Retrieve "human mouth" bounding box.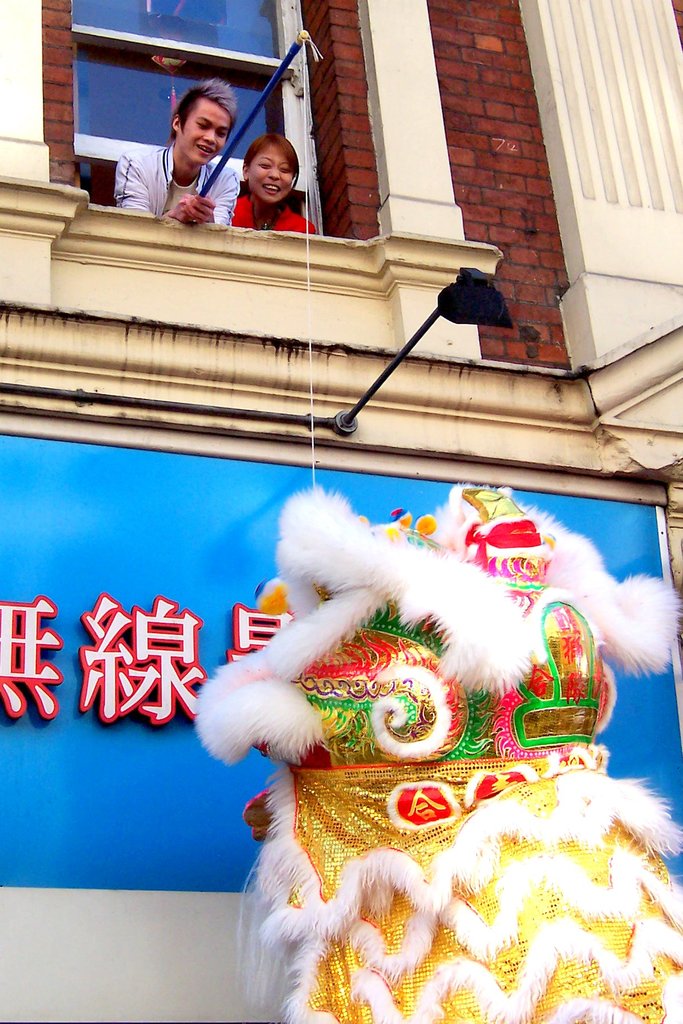
Bounding box: BBox(258, 179, 280, 197).
